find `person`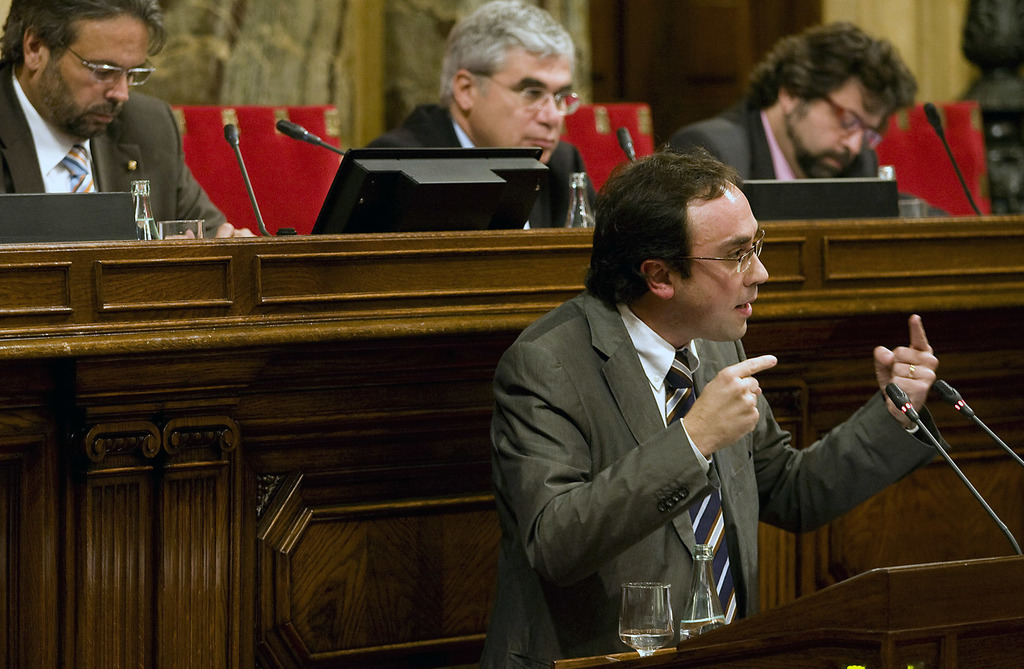
l=665, t=16, r=950, b=212
